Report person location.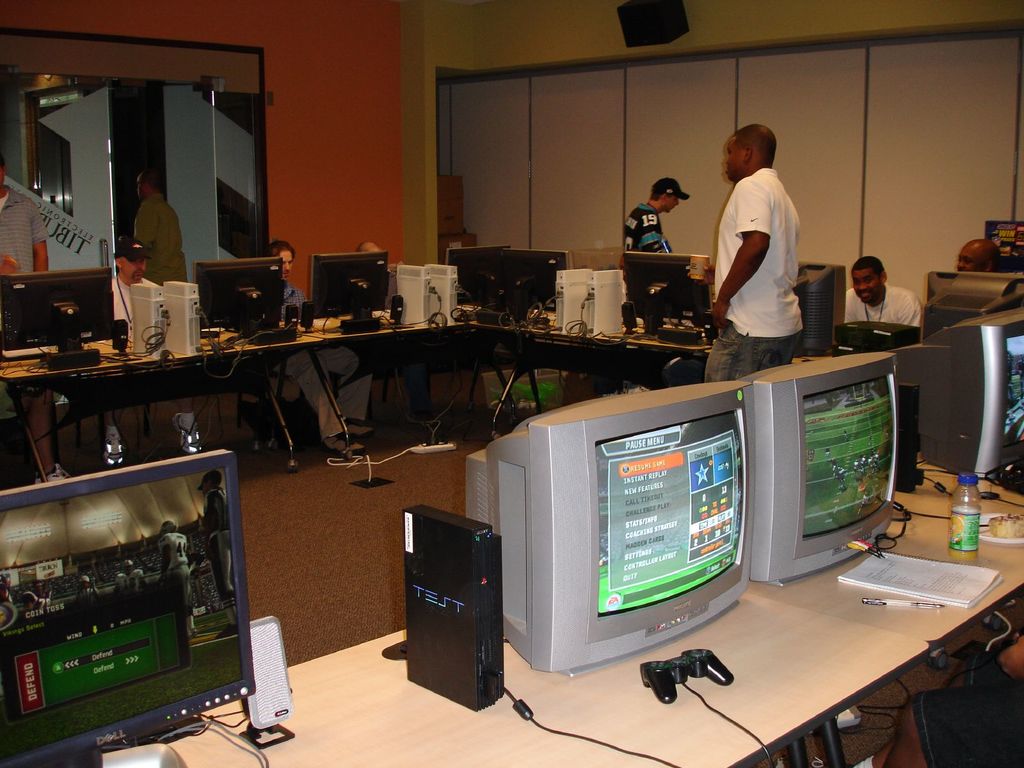
Report: BBox(618, 177, 691, 250).
